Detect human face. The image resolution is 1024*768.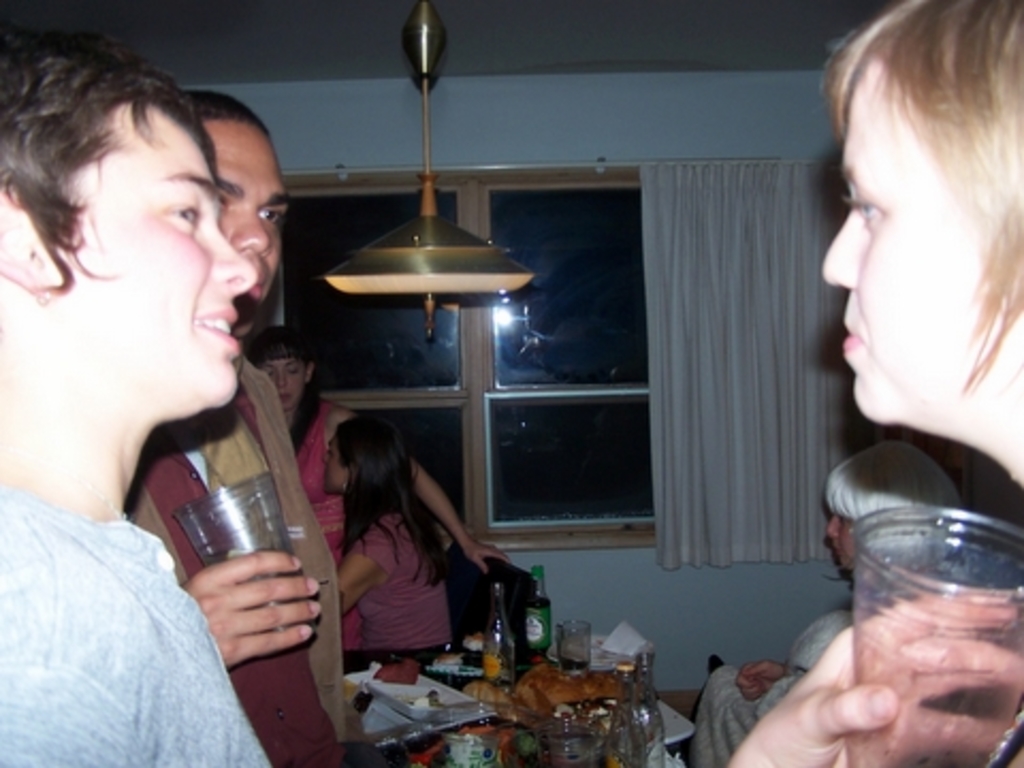
region(198, 119, 292, 309).
